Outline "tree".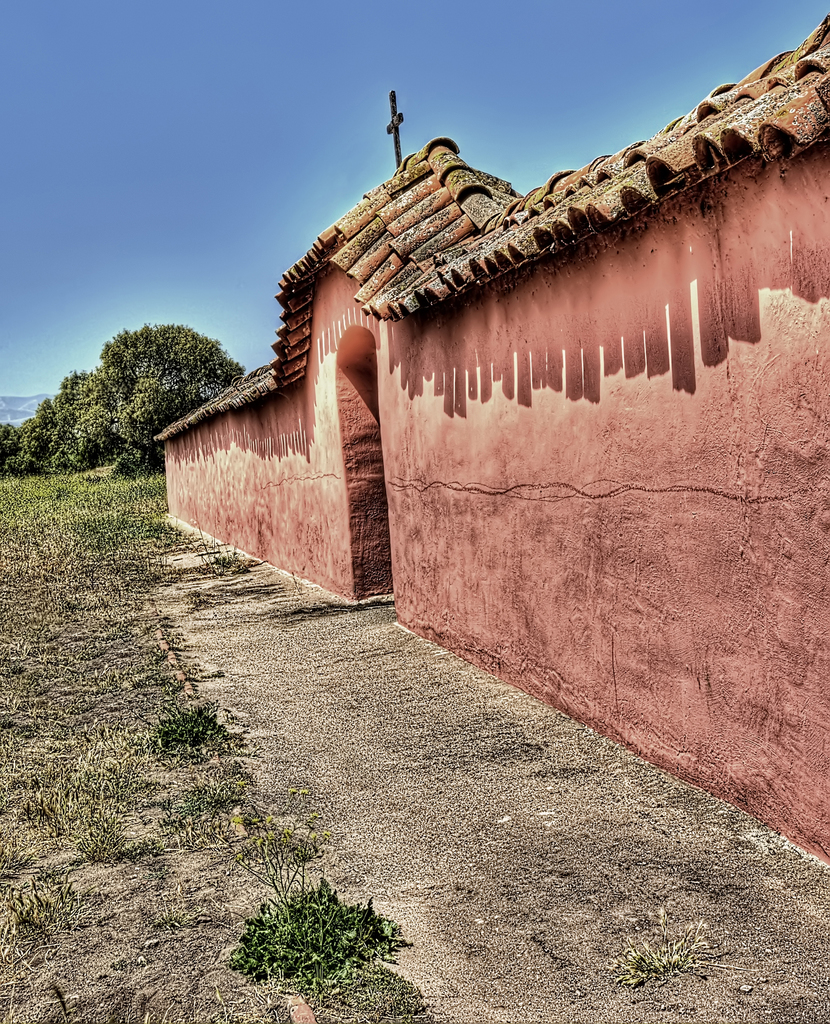
Outline: box=[0, 417, 16, 467].
